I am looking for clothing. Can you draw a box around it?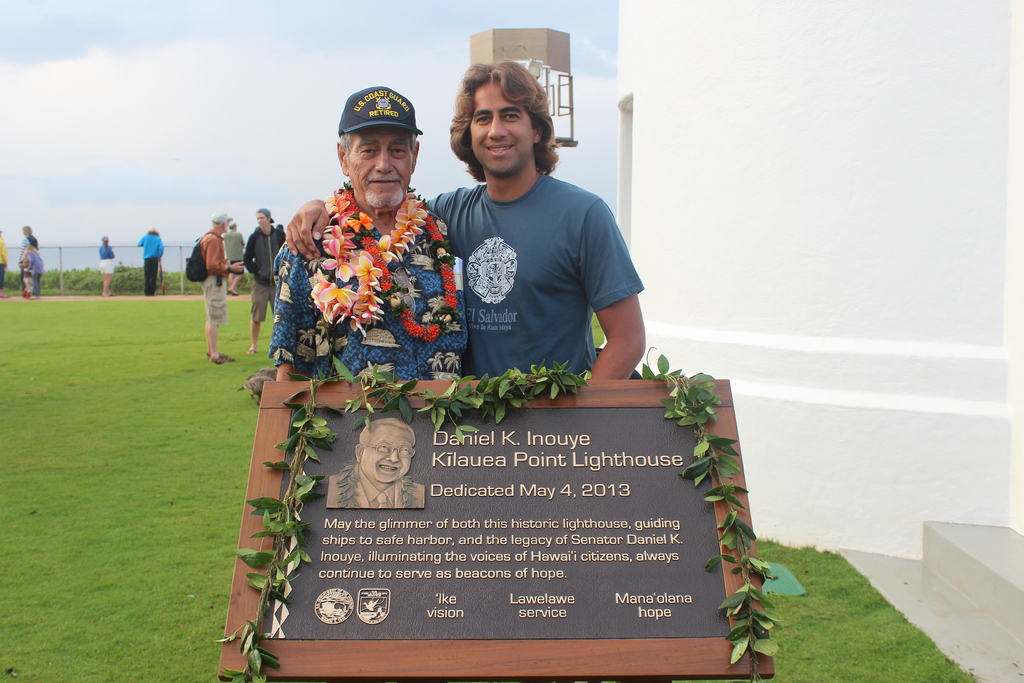
Sure, the bounding box is bbox=[15, 231, 40, 297].
